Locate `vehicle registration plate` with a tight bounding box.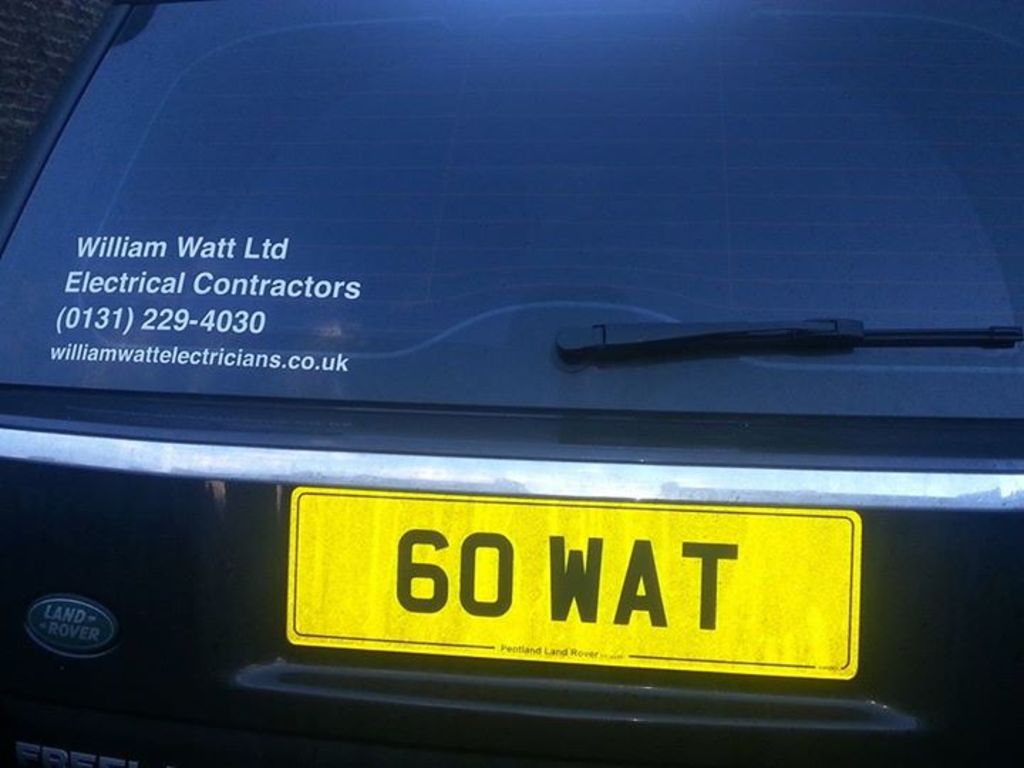
282, 489, 862, 680.
